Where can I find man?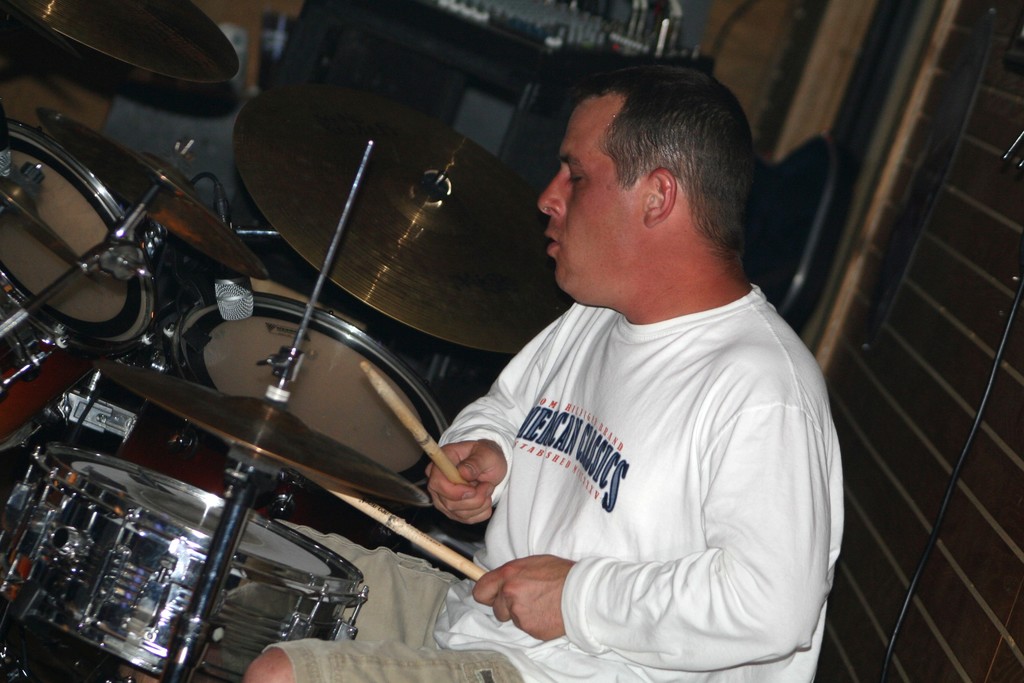
You can find it at {"left": 240, "top": 69, "right": 843, "bottom": 682}.
